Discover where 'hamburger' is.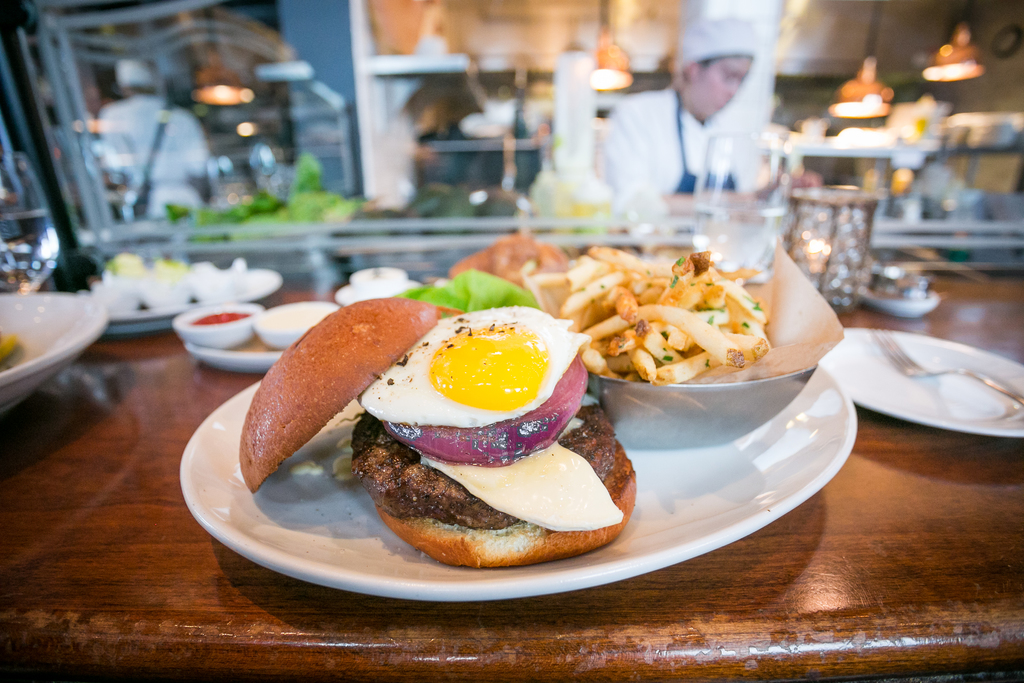
Discovered at bbox(241, 297, 659, 566).
